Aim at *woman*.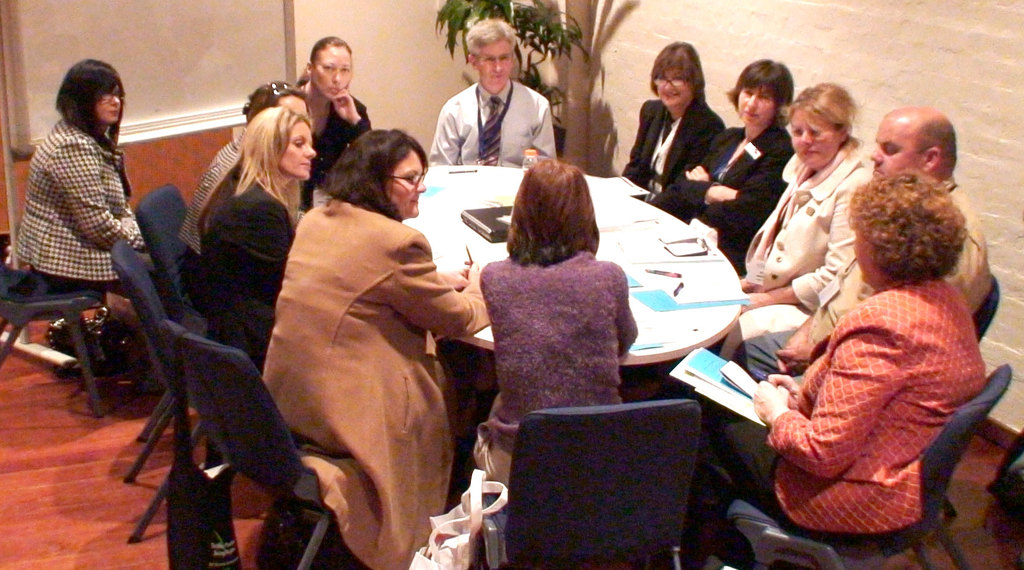
Aimed at region(623, 43, 728, 207).
